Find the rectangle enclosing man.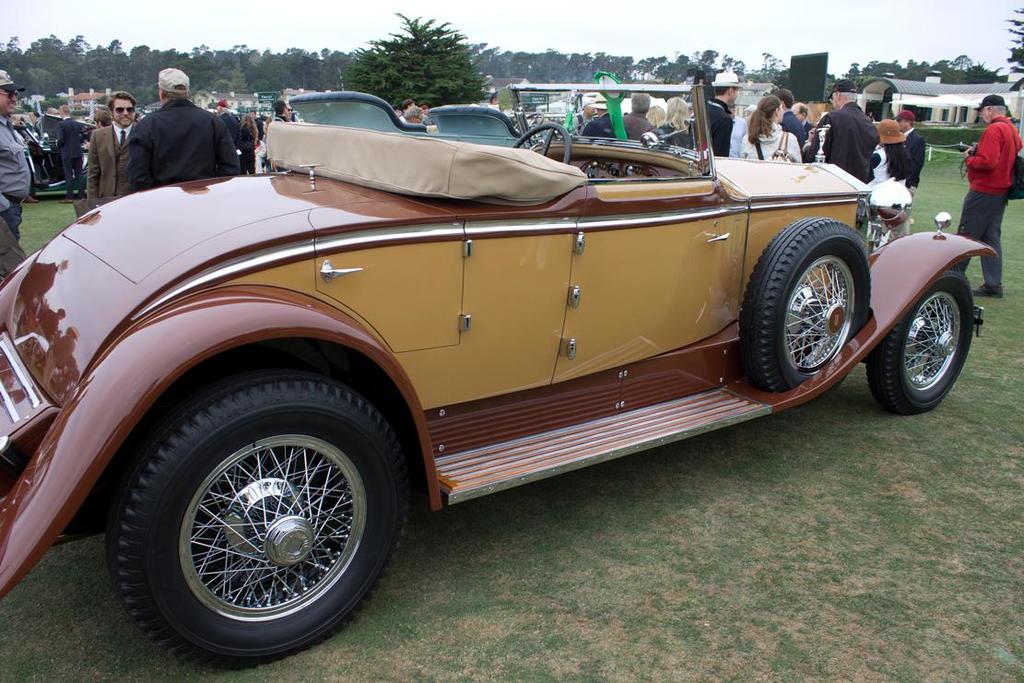
814,65,871,190.
